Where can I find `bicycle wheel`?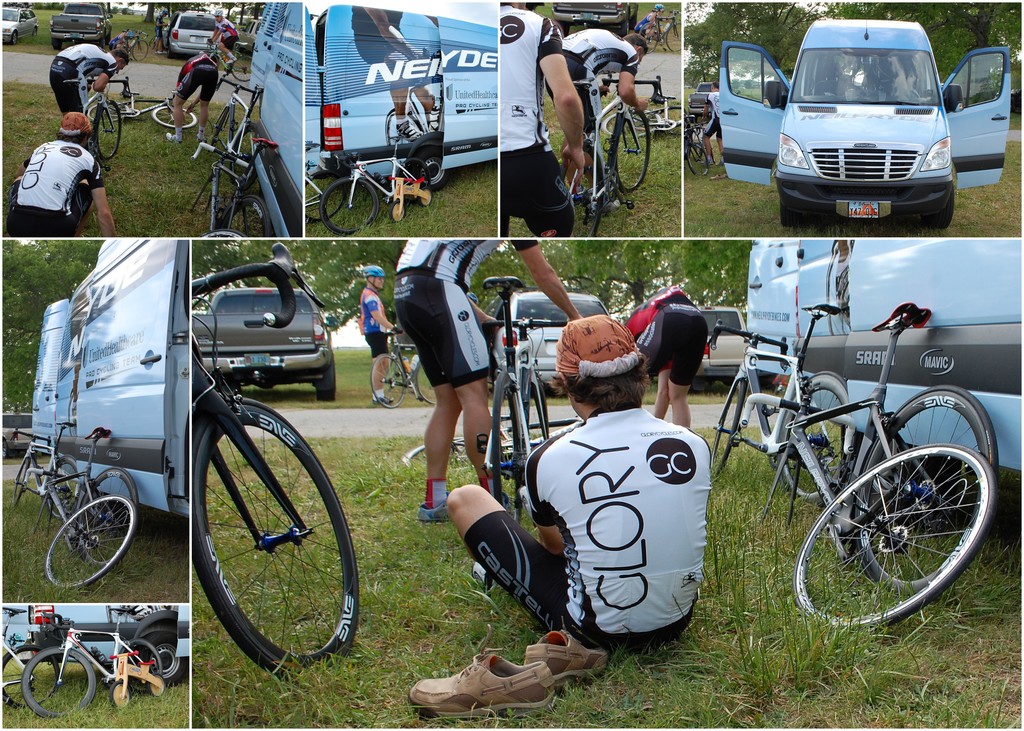
You can find it at <bbox>203, 51, 220, 70</bbox>.
